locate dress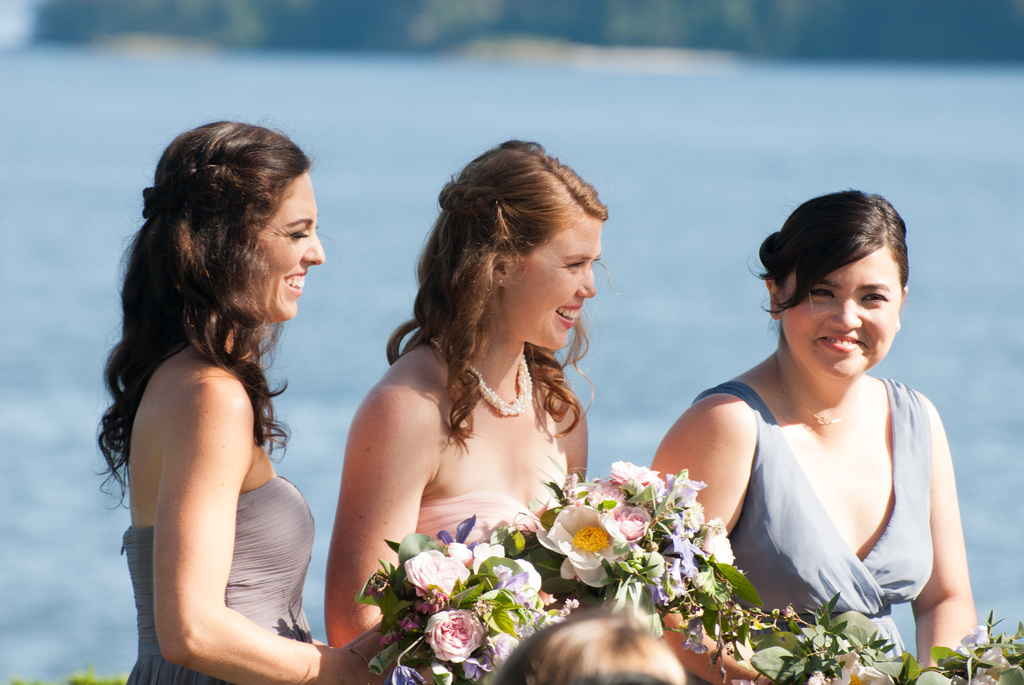
(660, 287, 943, 645)
